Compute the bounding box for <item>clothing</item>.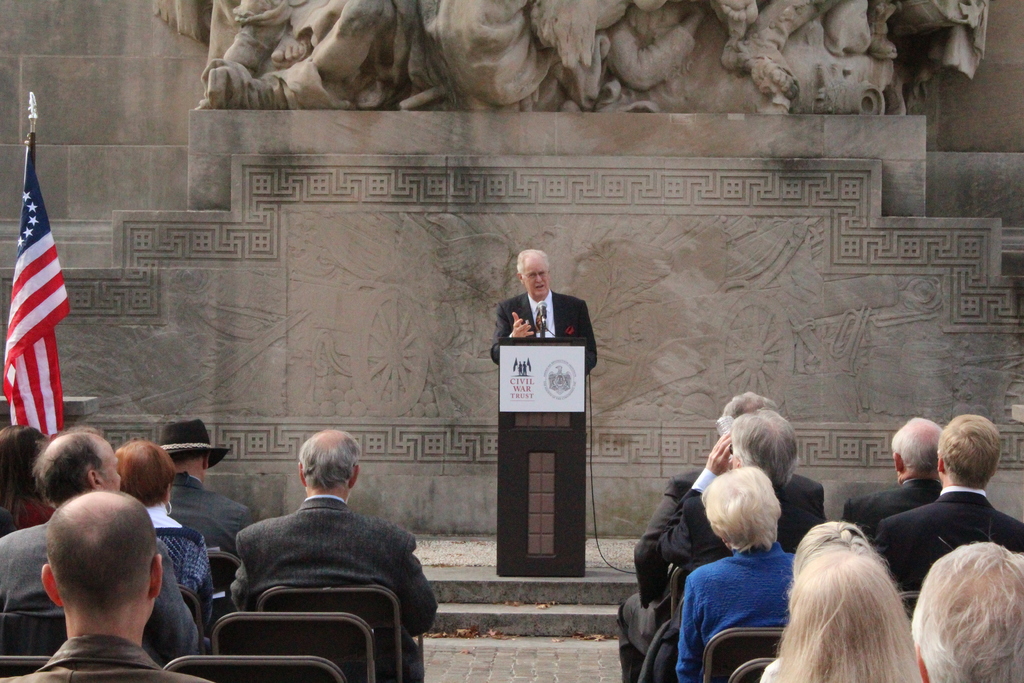
x1=490 y1=290 x2=598 y2=370.
